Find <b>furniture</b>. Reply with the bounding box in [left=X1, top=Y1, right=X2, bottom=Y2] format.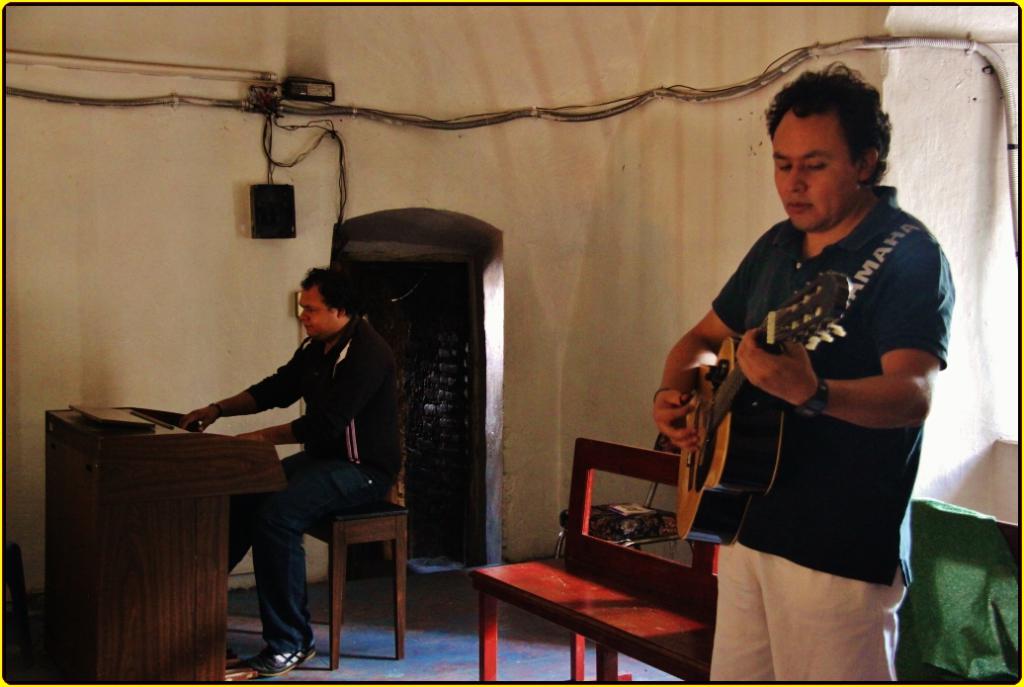
[left=43, top=405, right=286, bottom=685].
